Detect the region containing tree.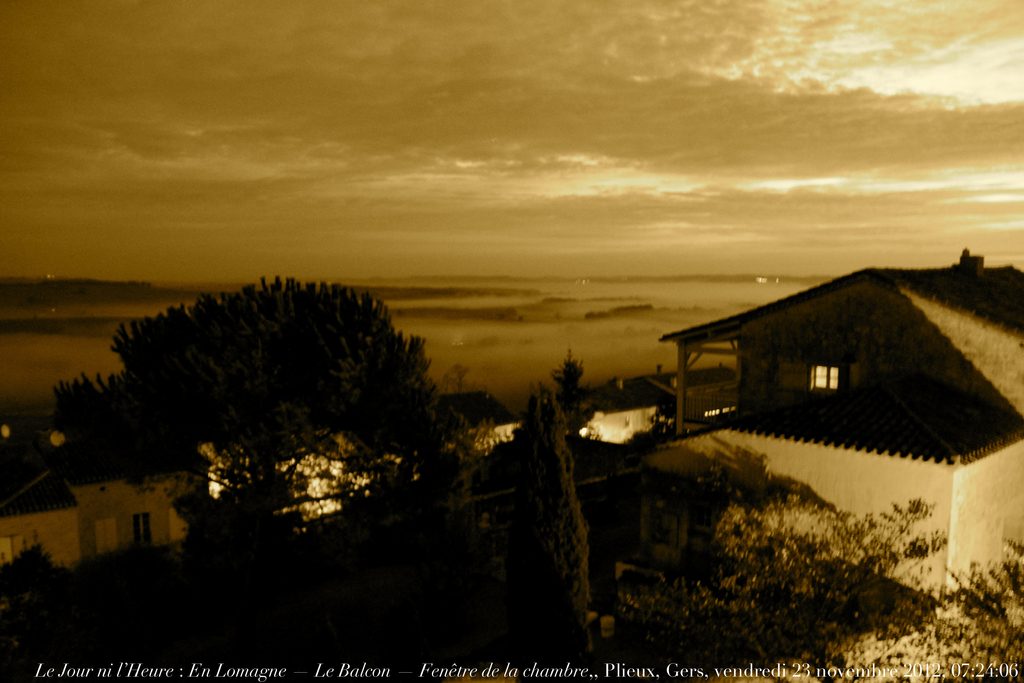
[x1=548, y1=348, x2=593, y2=436].
